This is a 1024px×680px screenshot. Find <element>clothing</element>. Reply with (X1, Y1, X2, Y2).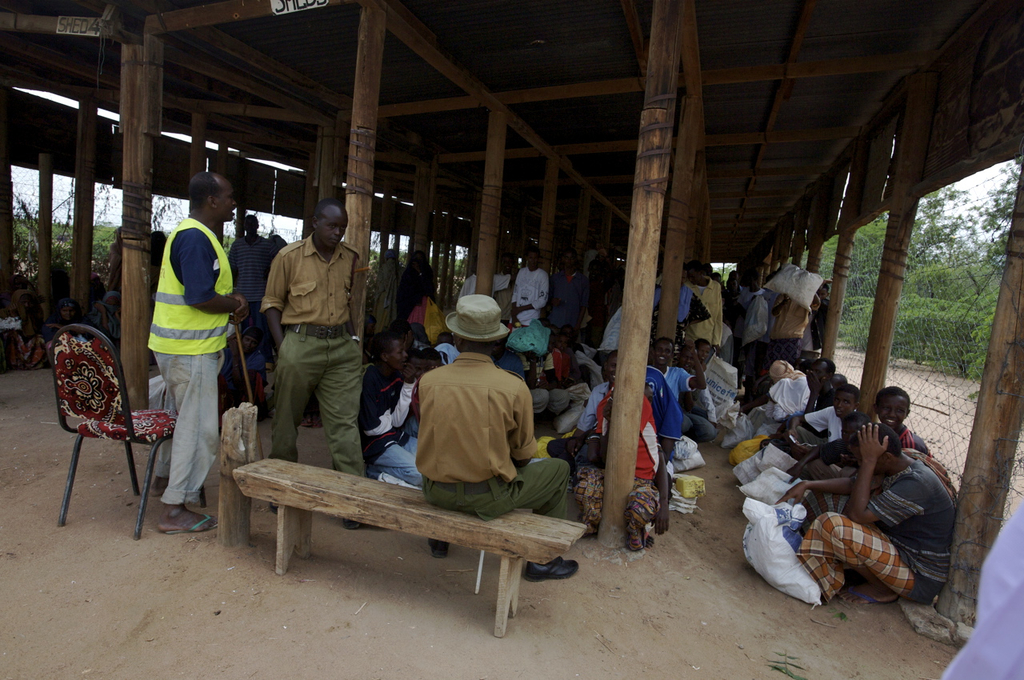
(785, 470, 954, 610).
